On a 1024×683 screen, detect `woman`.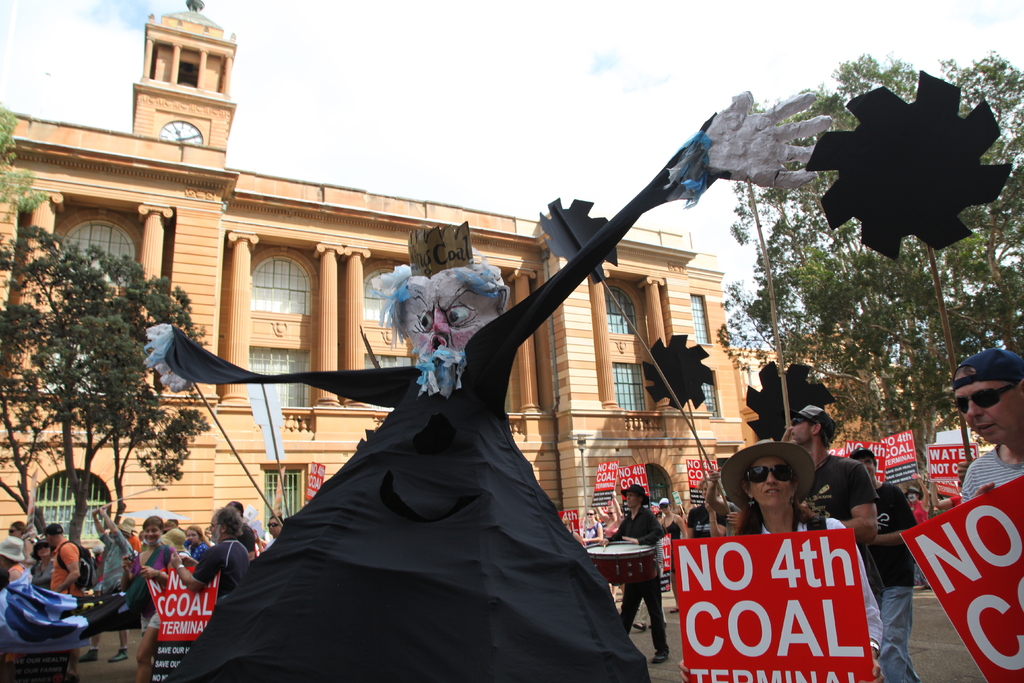
(x1=593, y1=490, x2=621, y2=541).
